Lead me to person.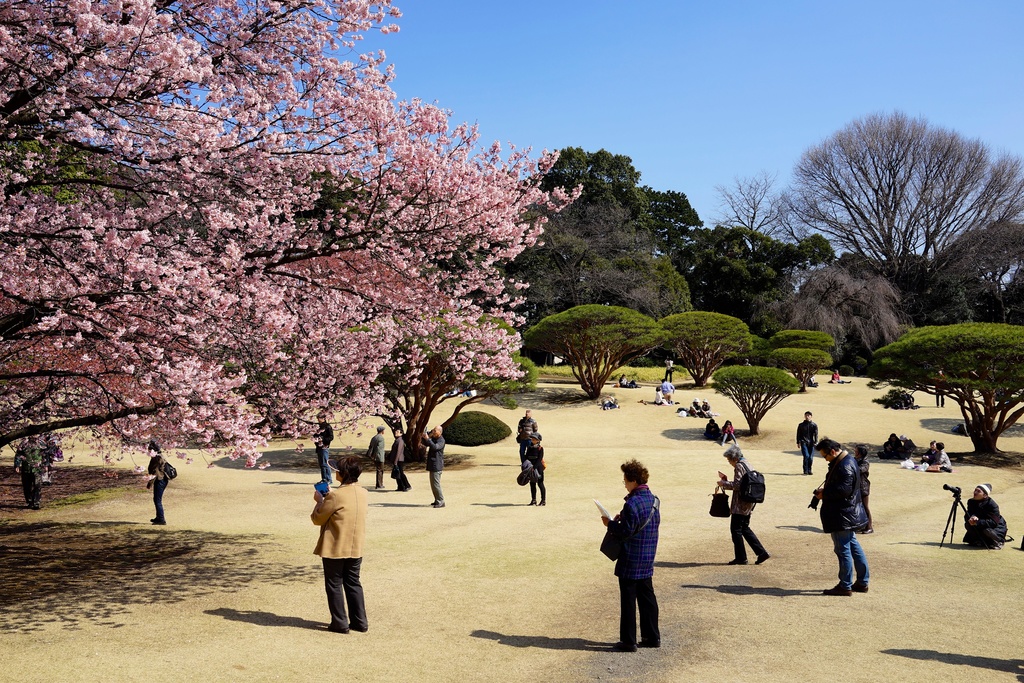
Lead to 314/409/334/486.
